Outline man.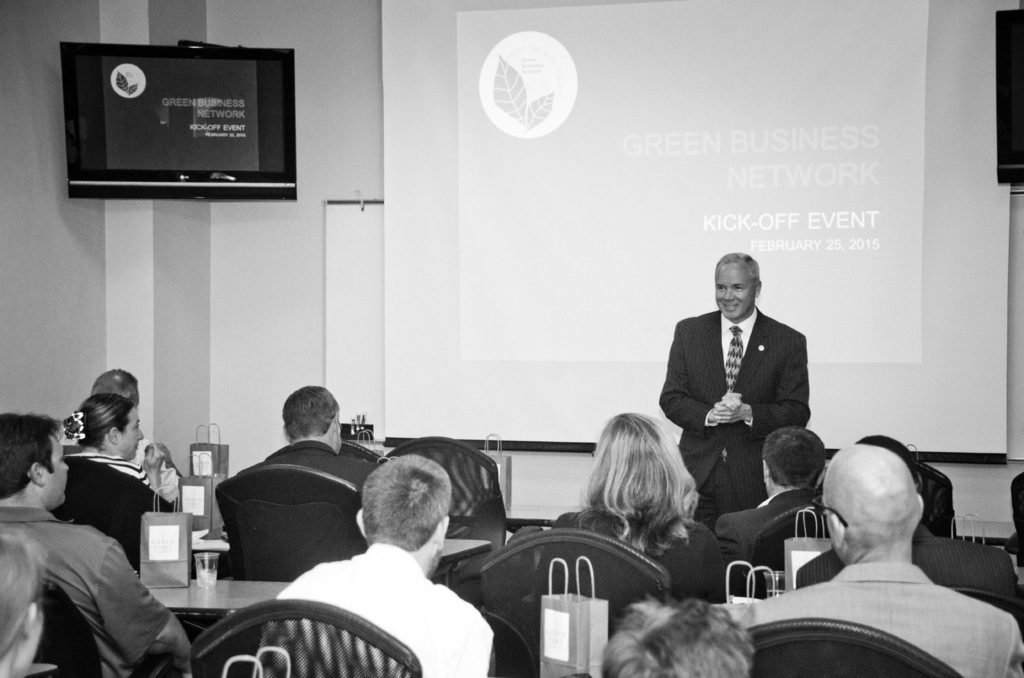
Outline: pyautogui.locateOnScreen(97, 364, 149, 405).
